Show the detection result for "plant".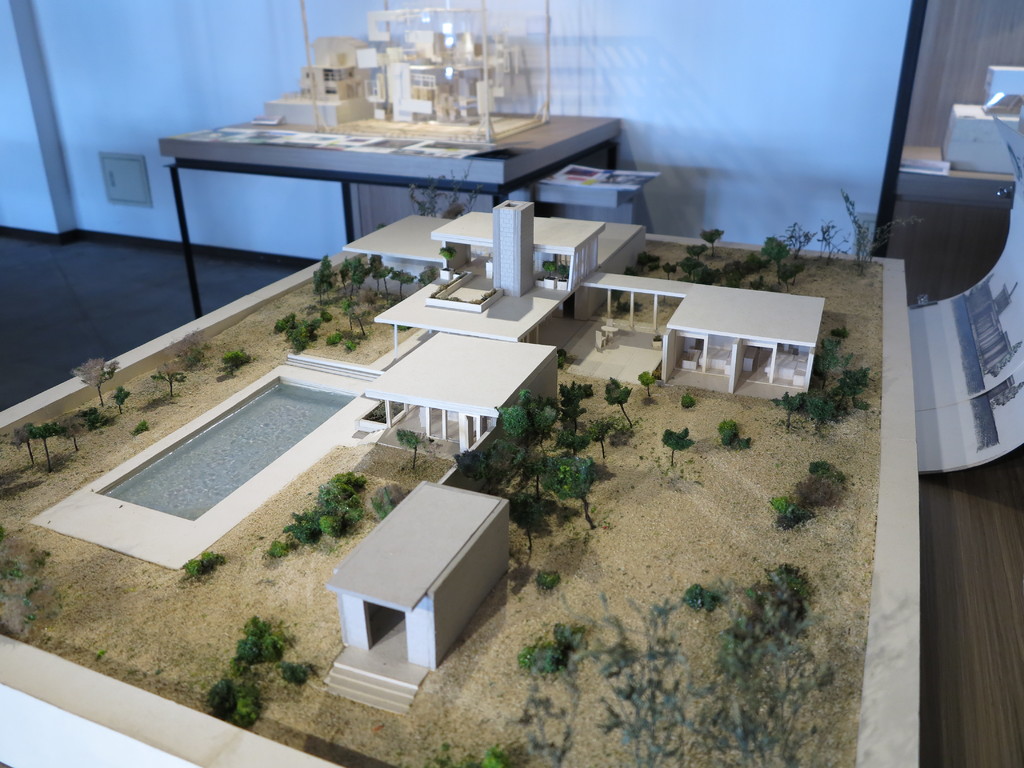
131, 425, 148, 435.
